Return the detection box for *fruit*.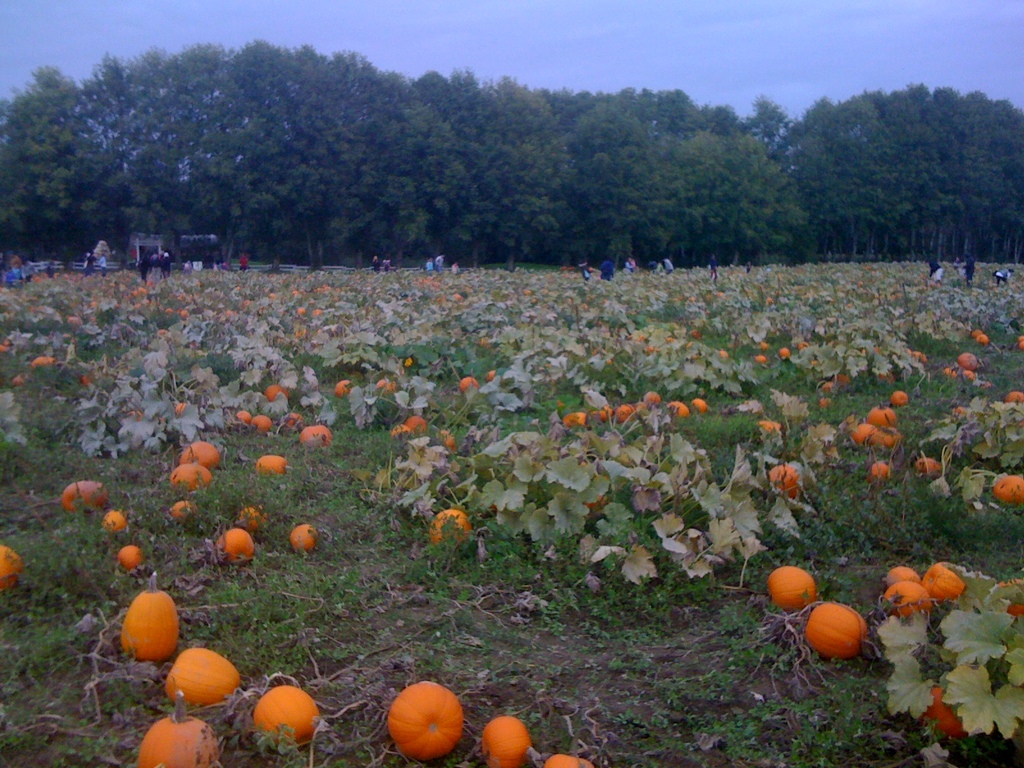
(x1=481, y1=714, x2=532, y2=767).
